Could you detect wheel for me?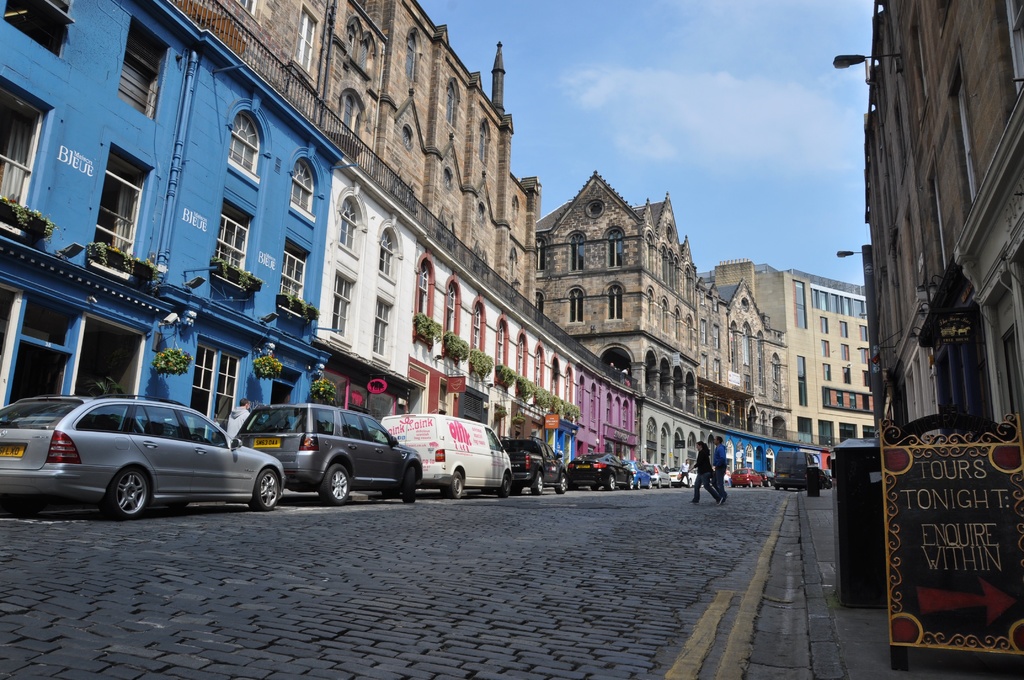
Detection result: region(588, 482, 600, 492).
